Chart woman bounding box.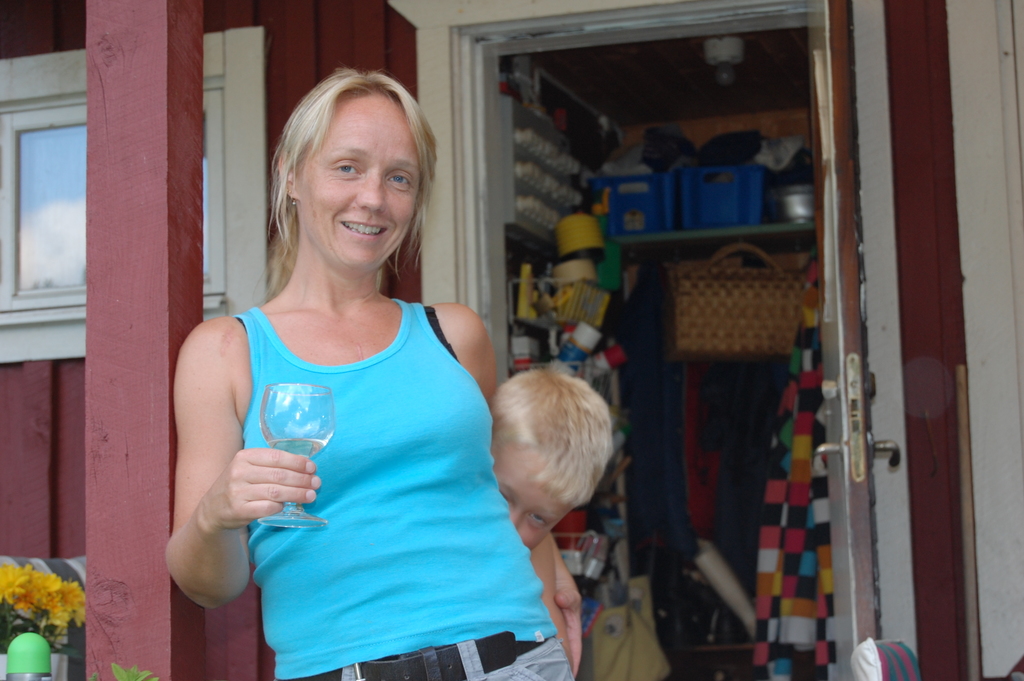
Charted: crop(159, 67, 560, 677).
